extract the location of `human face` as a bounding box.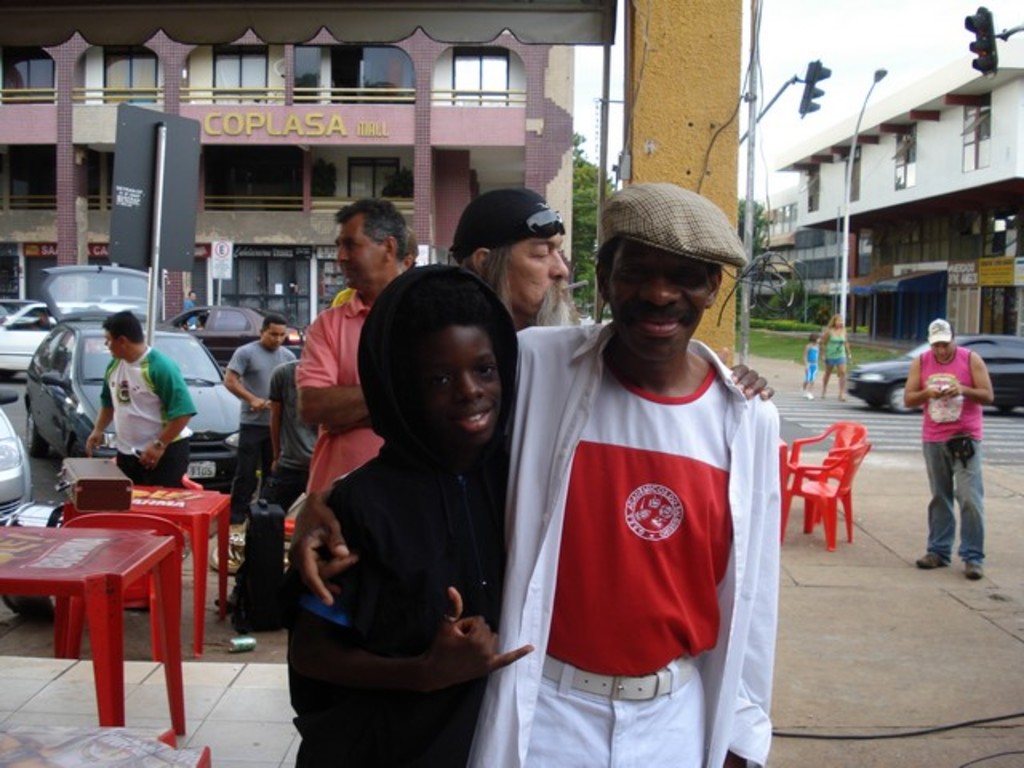
box(107, 336, 125, 358).
